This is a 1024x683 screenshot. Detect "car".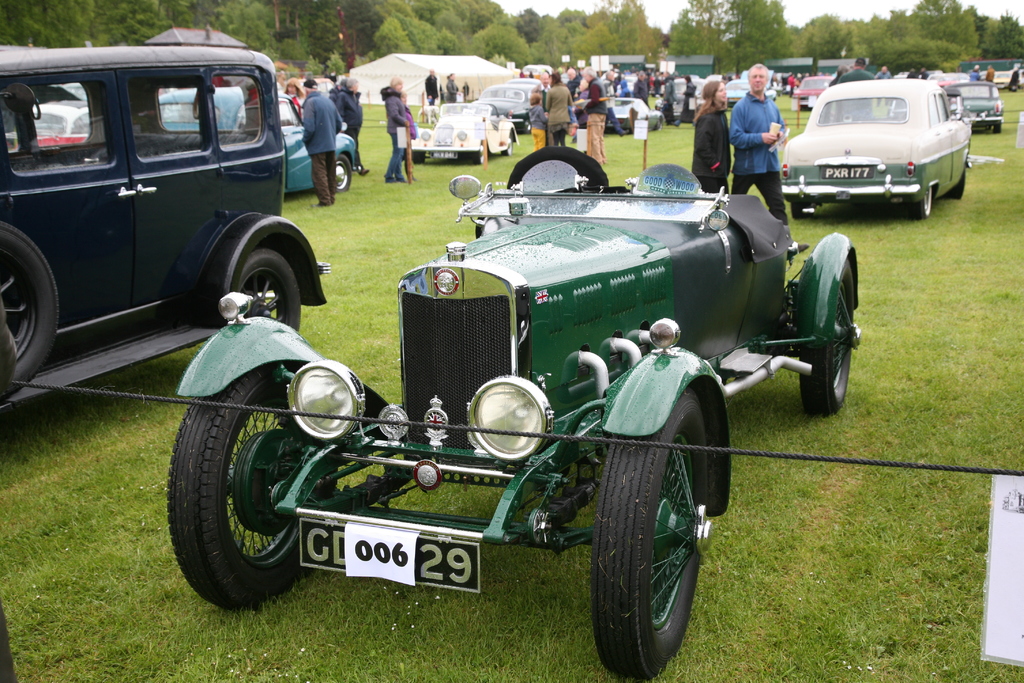
l=166, t=143, r=858, b=680.
